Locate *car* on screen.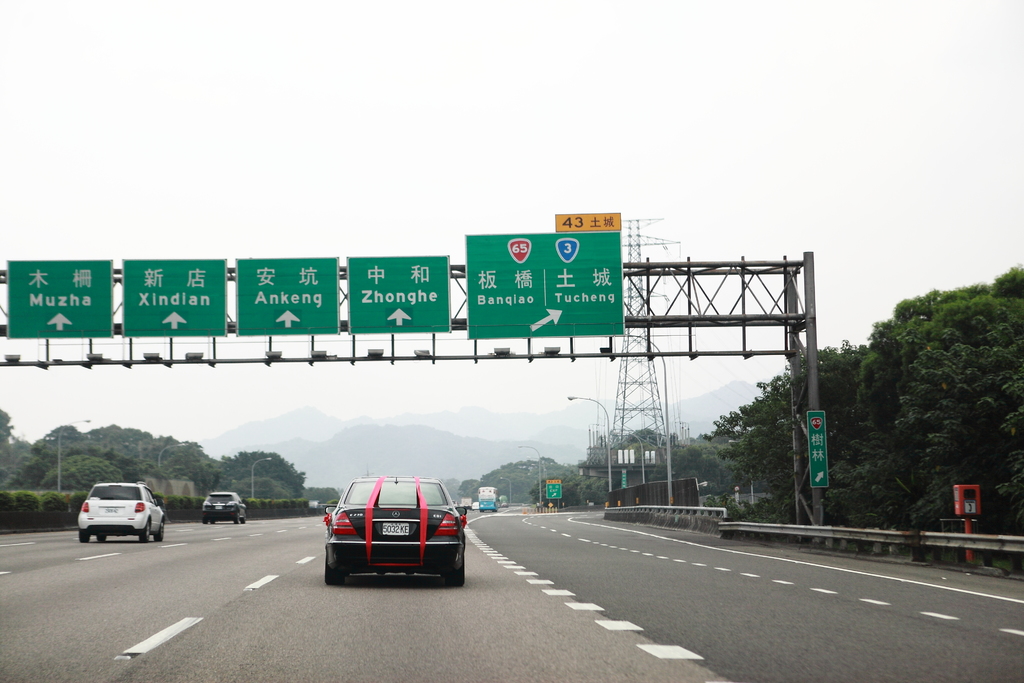
On screen at x1=320 y1=475 x2=464 y2=585.
